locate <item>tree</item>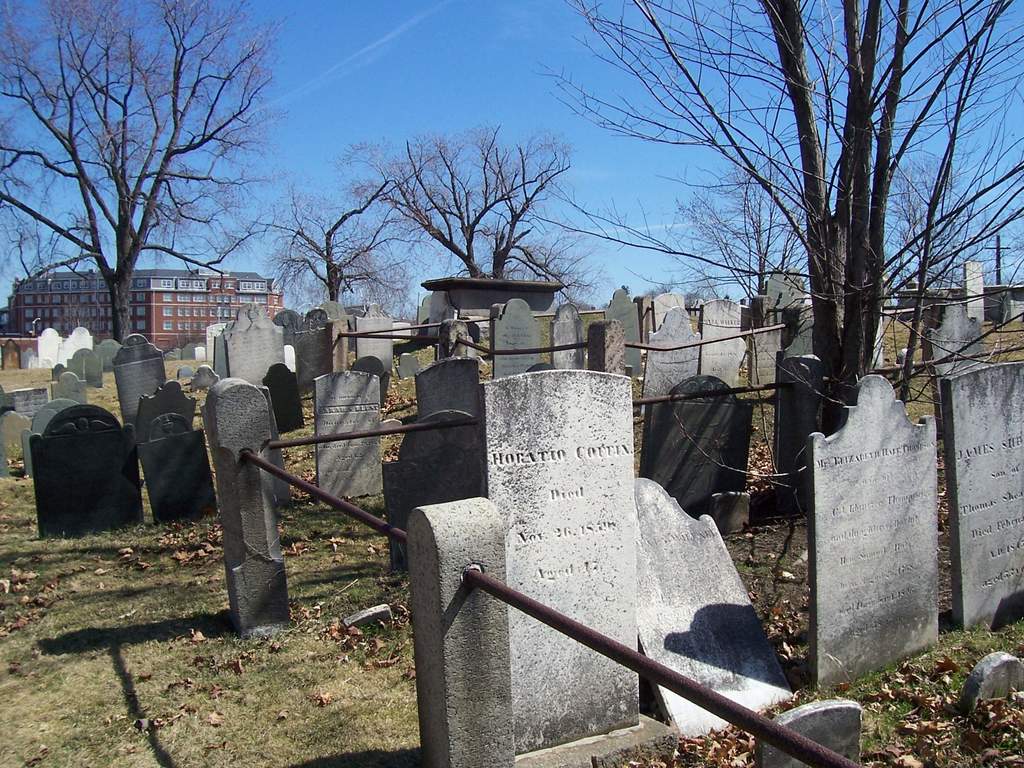
{"left": 551, "top": 0, "right": 1023, "bottom": 449}
